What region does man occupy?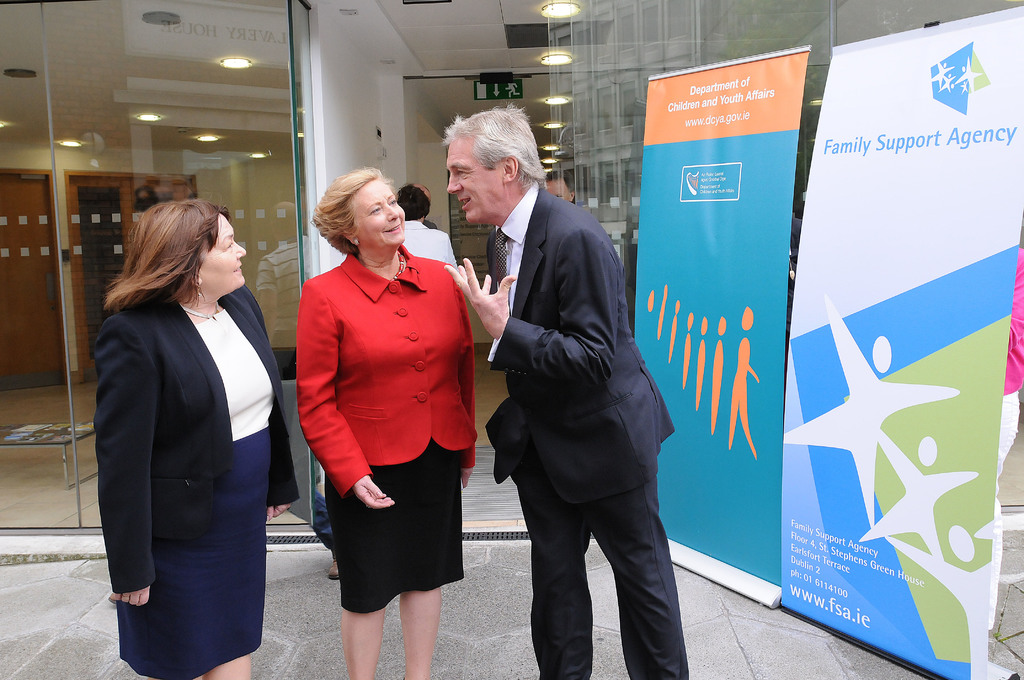
bbox=(435, 99, 685, 679).
